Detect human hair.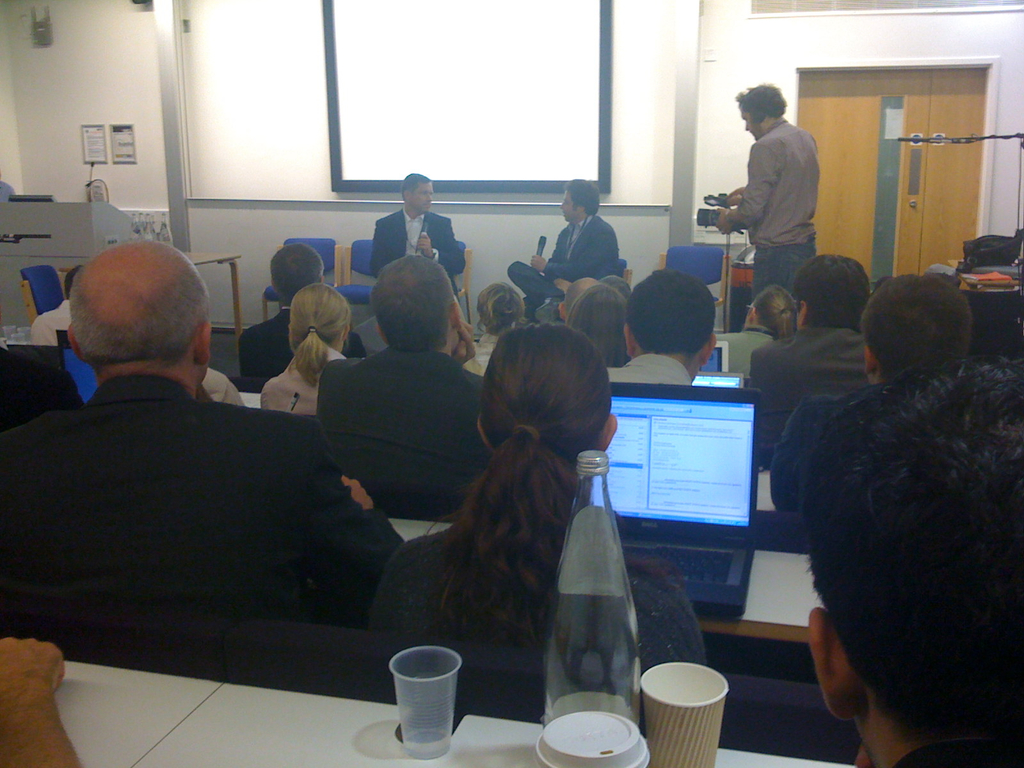
Detected at Rect(792, 382, 1018, 739).
